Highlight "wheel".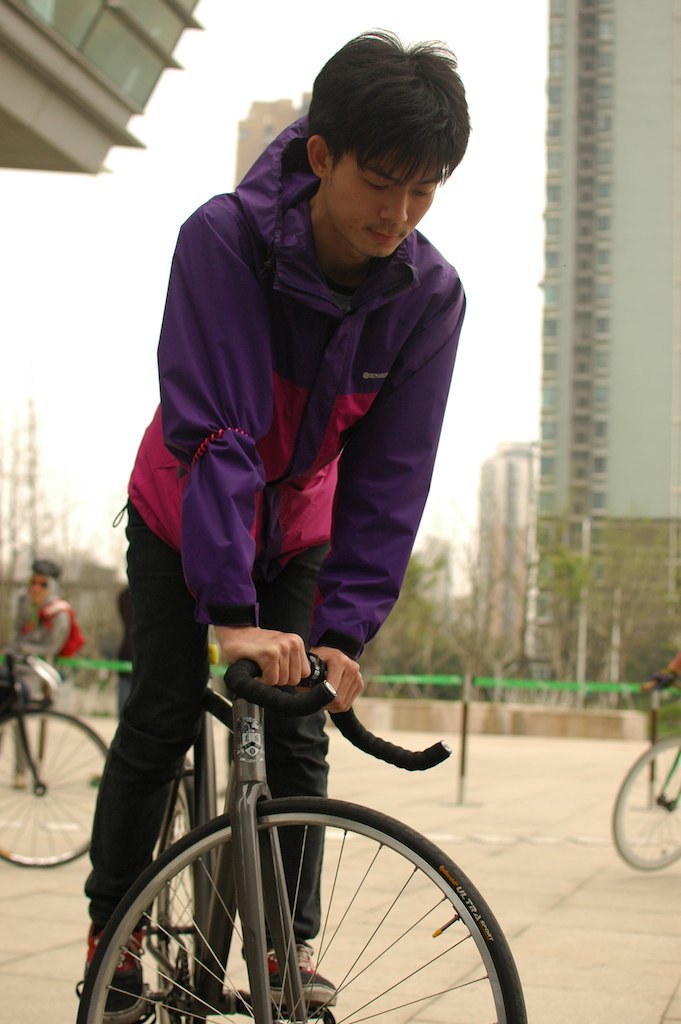
Highlighted region: l=608, t=730, r=680, b=874.
